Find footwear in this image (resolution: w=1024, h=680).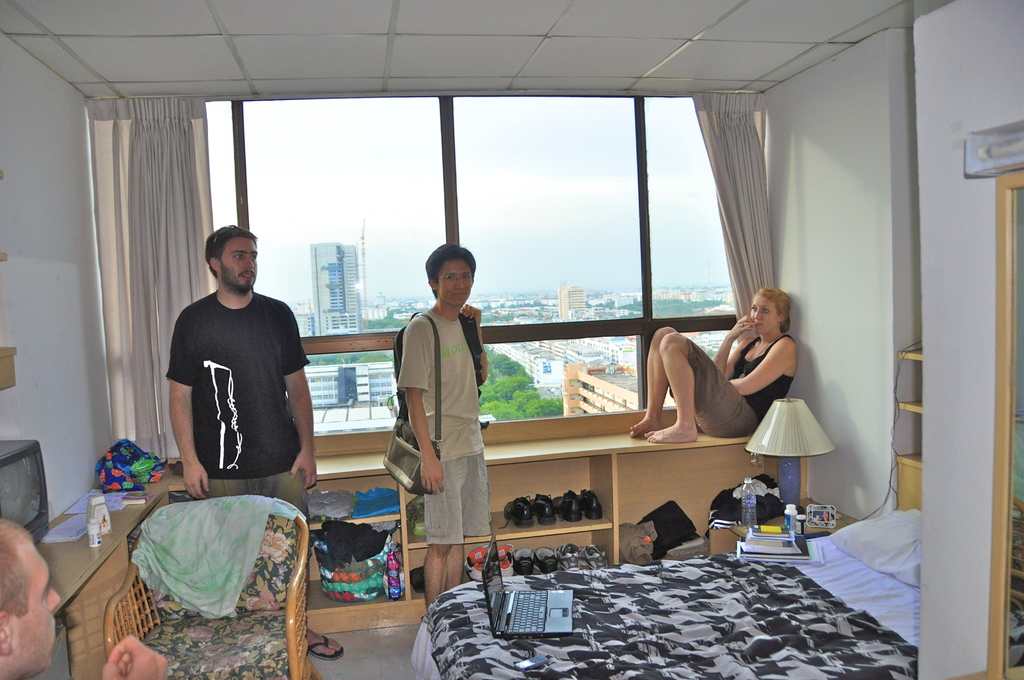
select_region(499, 544, 519, 577).
